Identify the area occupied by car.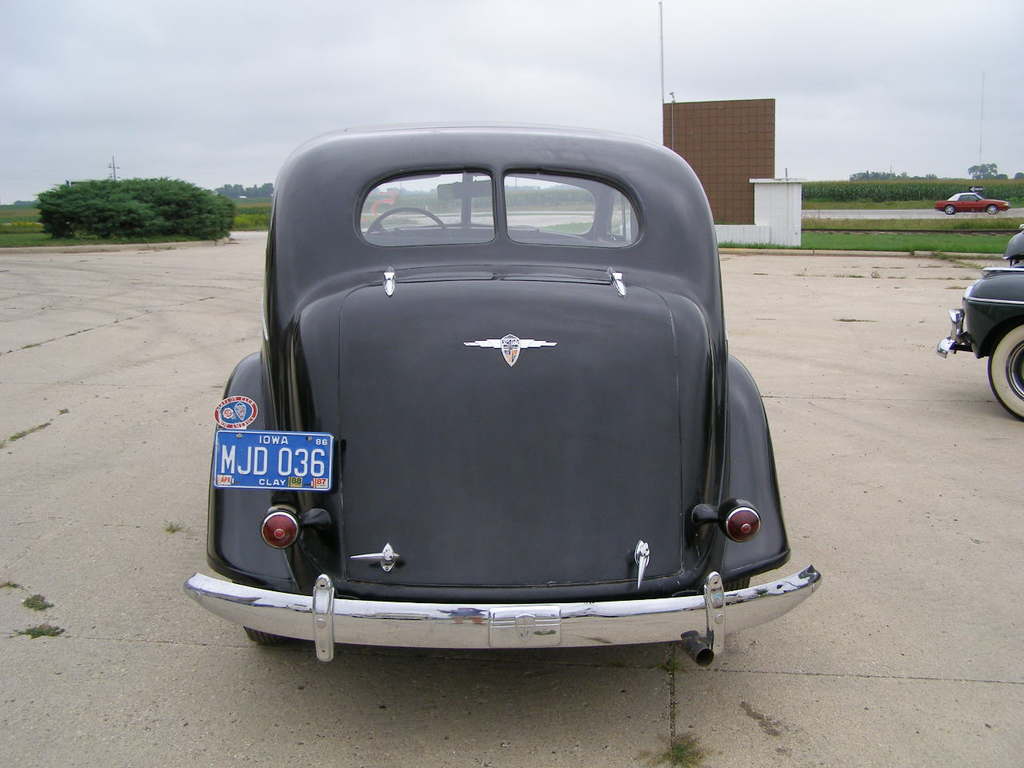
Area: detection(929, 186, 1015, 218).
